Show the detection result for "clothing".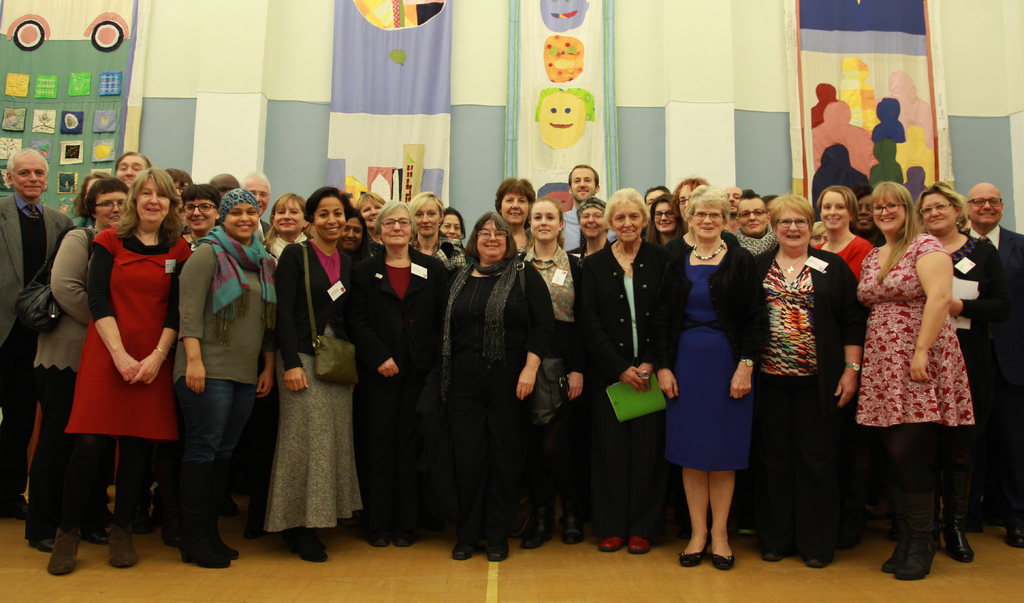
968:220:1023:293.
